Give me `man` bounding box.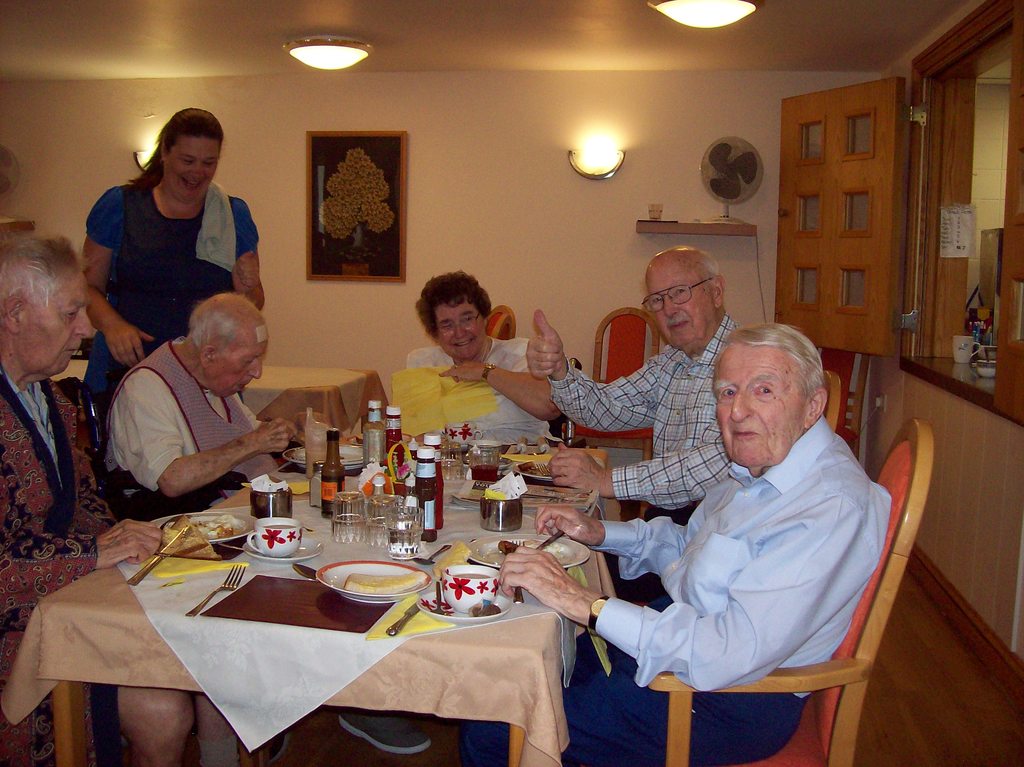
detection(527, 247, 735, 601).
